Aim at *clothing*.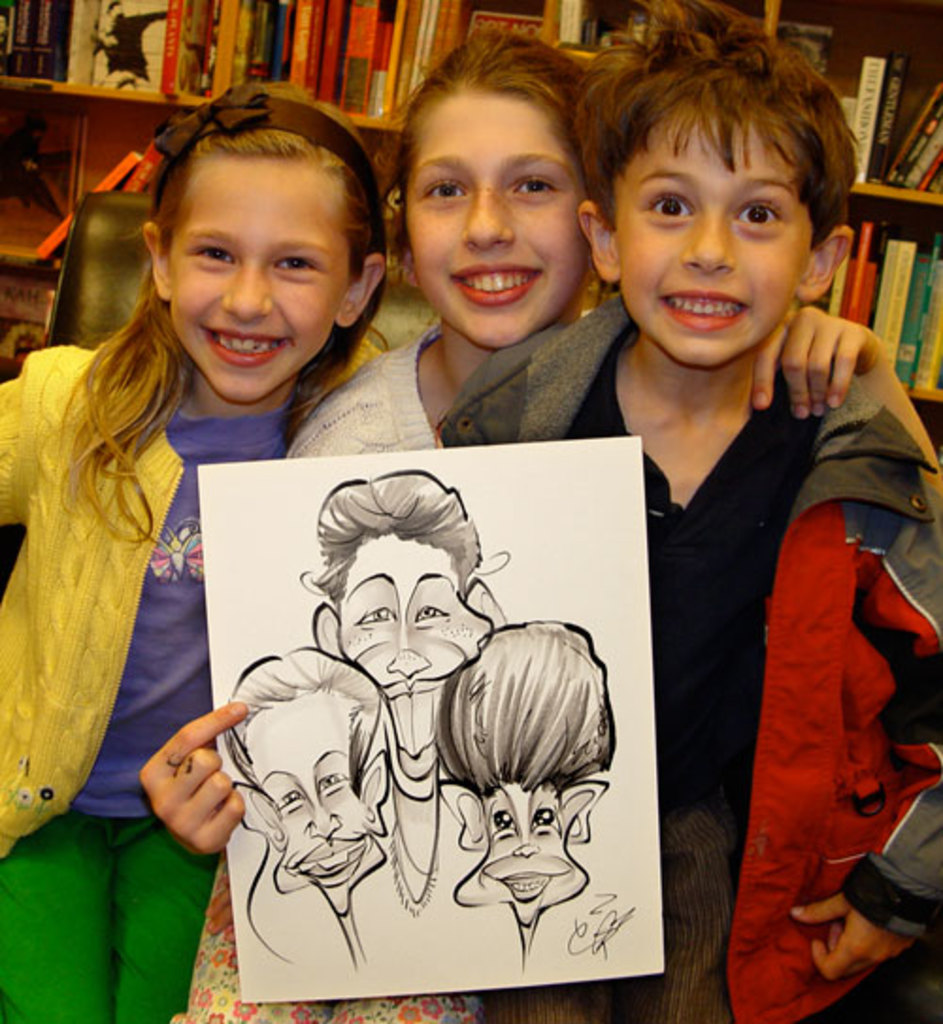
Aimed at <region>290, 319, 460, 458</region>.
